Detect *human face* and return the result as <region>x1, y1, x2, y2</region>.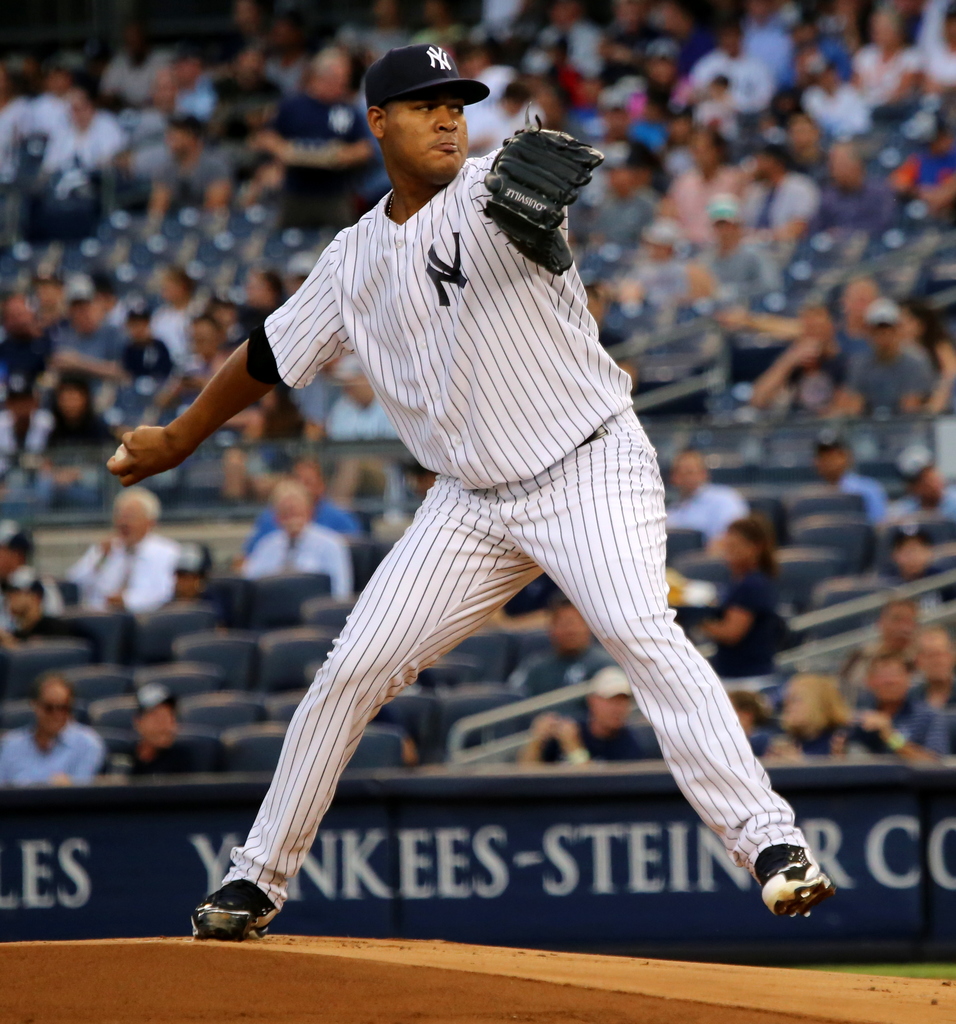
<region>386, 92, 467, 179</region>.
